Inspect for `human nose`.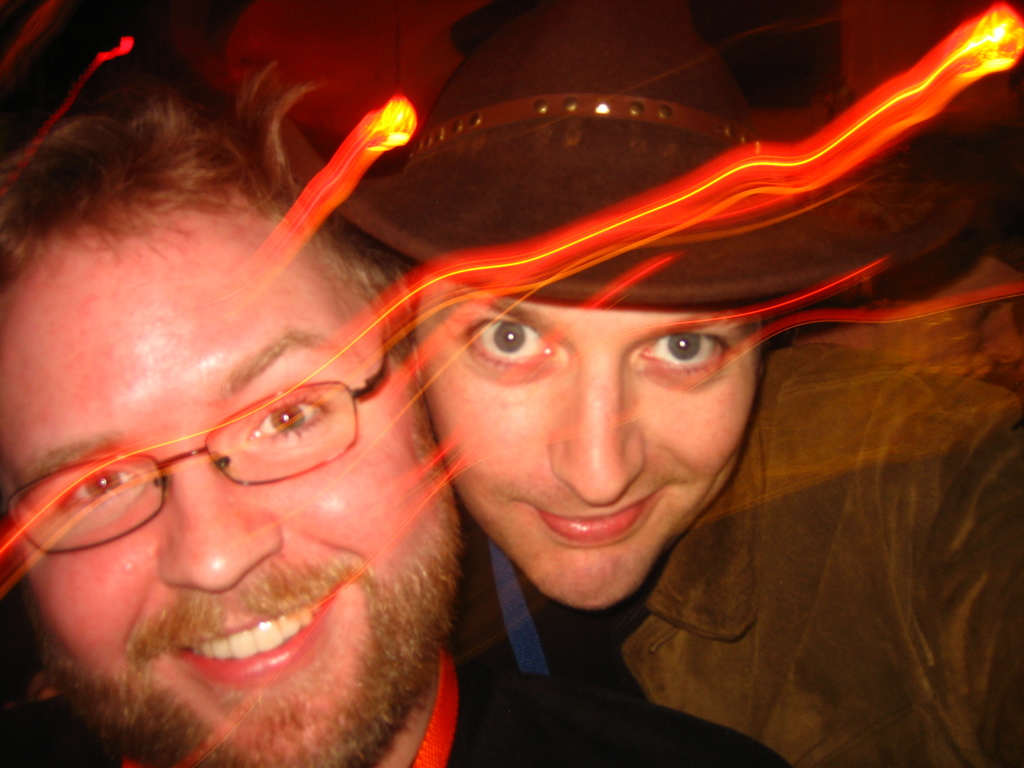
Inspection: box=[161, 472, 283, 593].
